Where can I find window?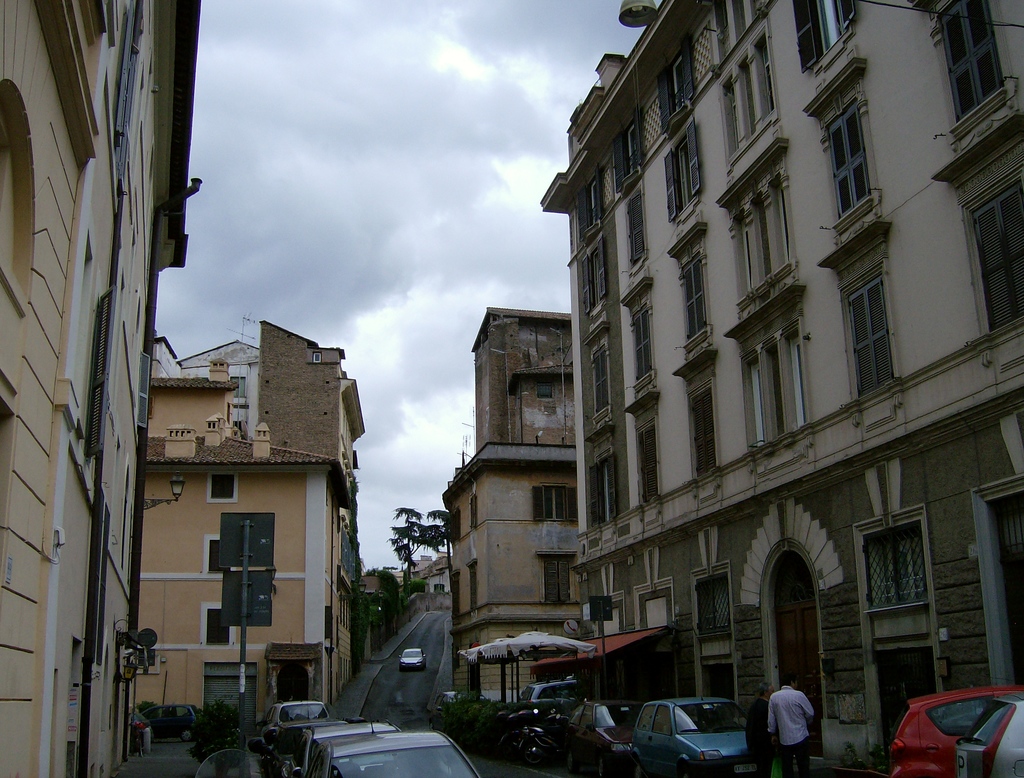
You can find it at [x1=466, y1=557, x2=479, y2=612].
